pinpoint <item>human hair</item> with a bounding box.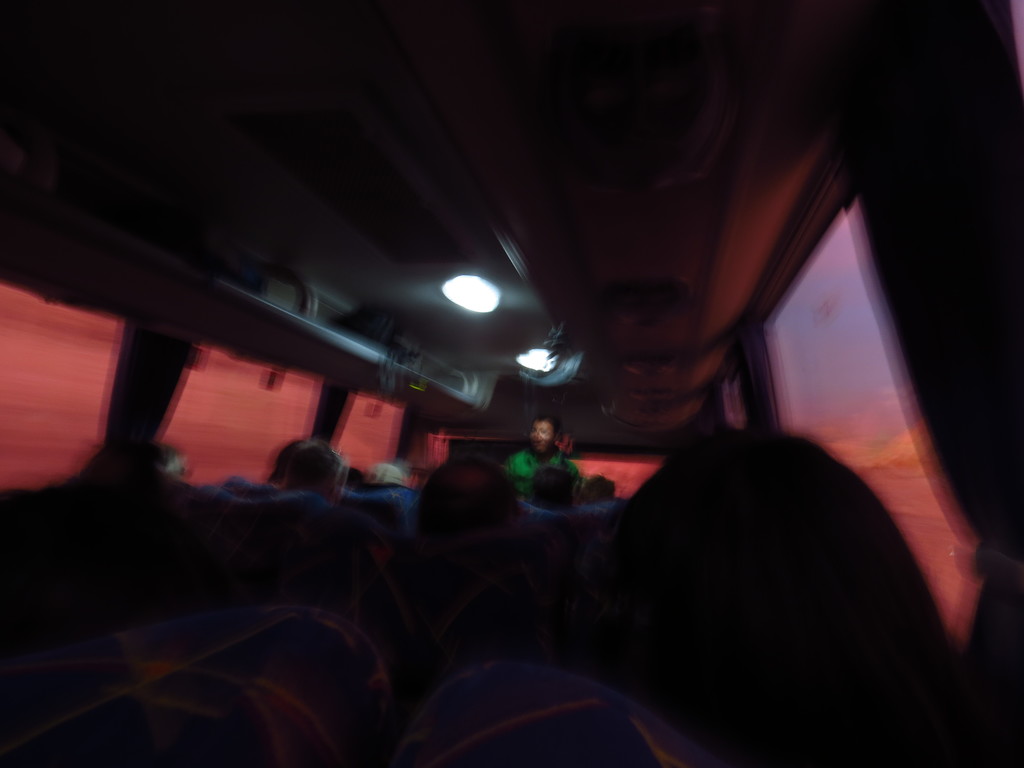
341,466,364,484.
